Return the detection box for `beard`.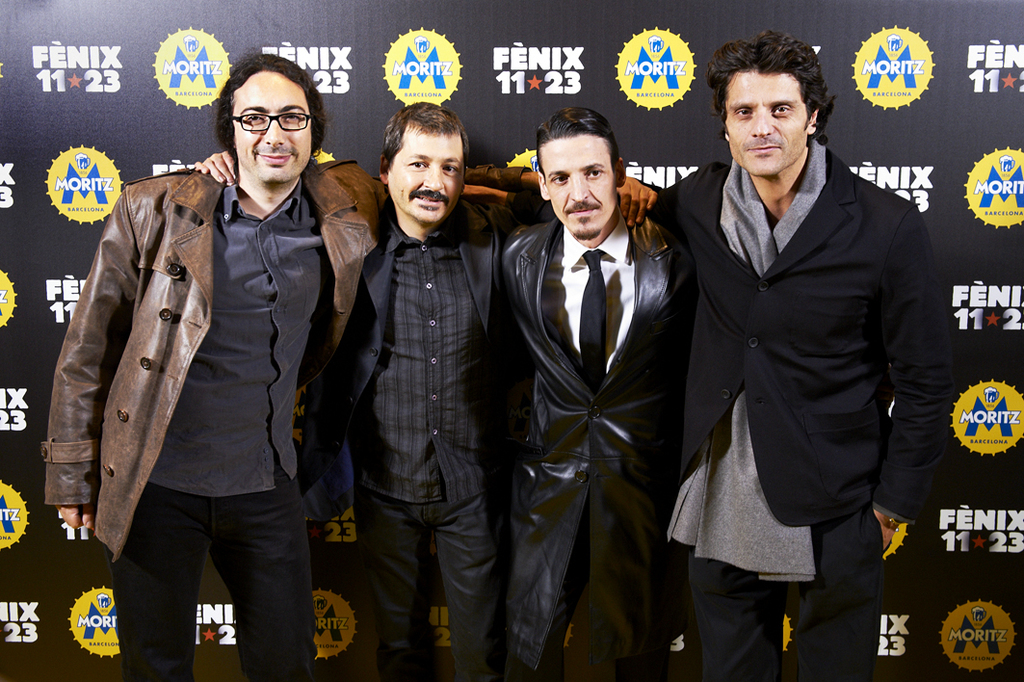
bbox=(570, 212, 603, 242).
